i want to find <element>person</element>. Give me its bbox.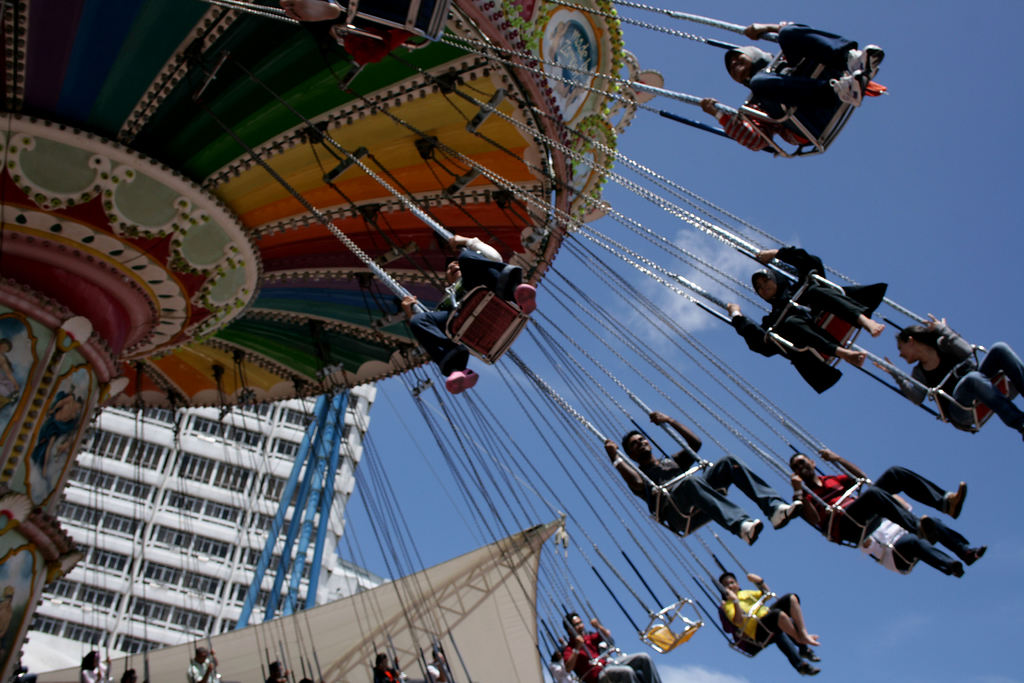
rect(557, 612, 668, 682).
